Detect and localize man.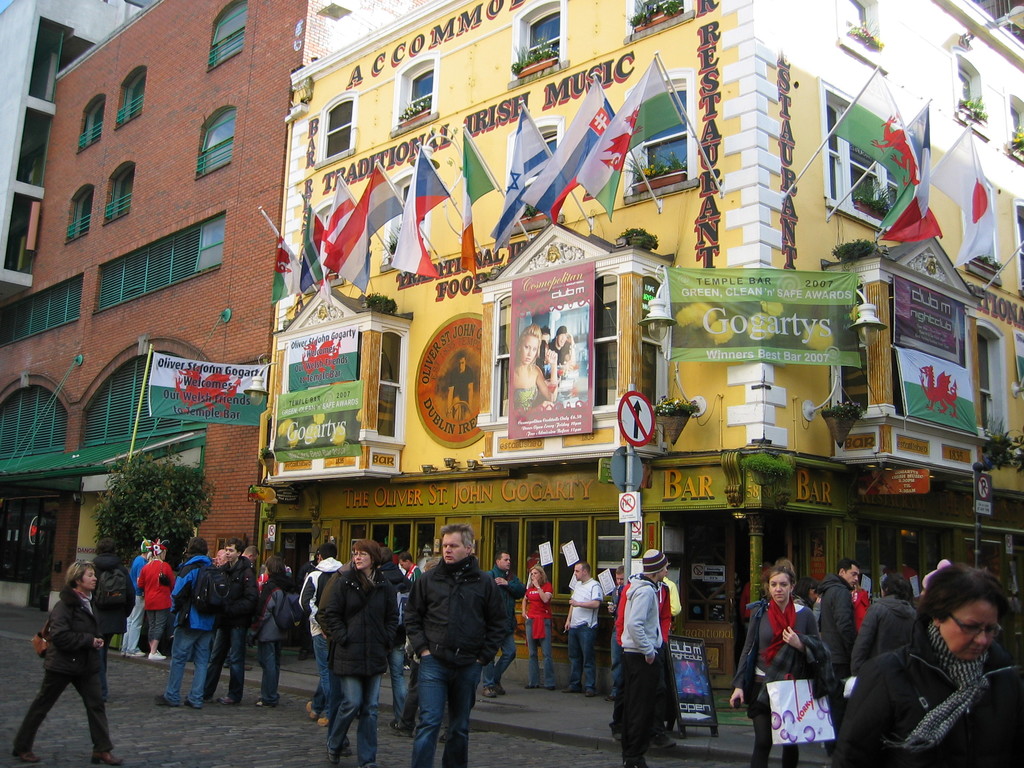
Localized at [left=562, top=558, right=599, bottom=696].
